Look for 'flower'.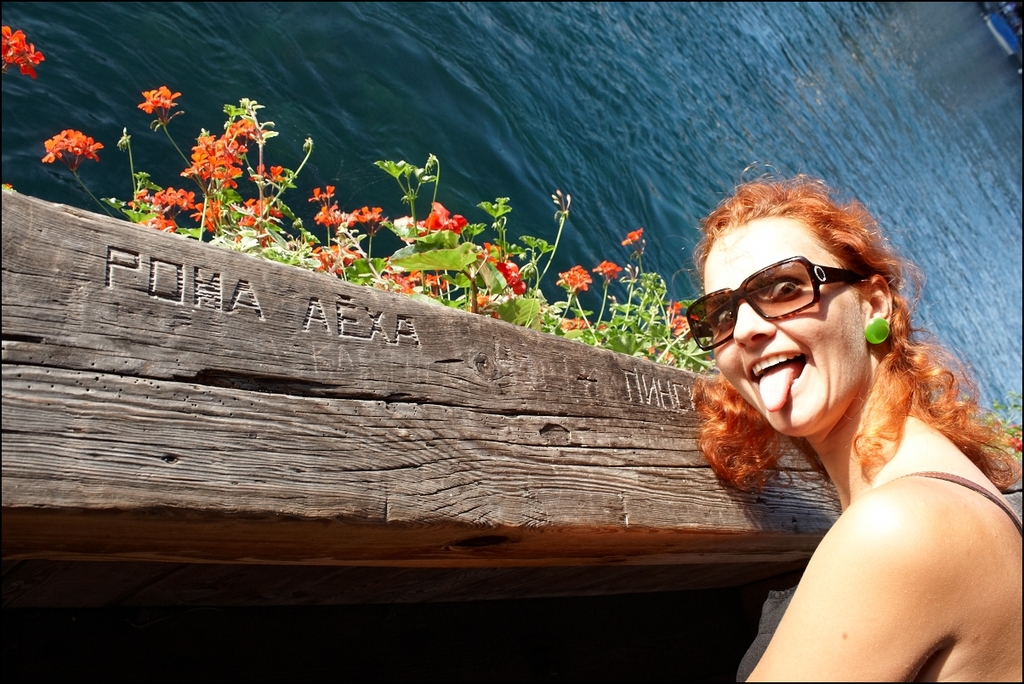
Found: <box>670,297,699,344</box>.
